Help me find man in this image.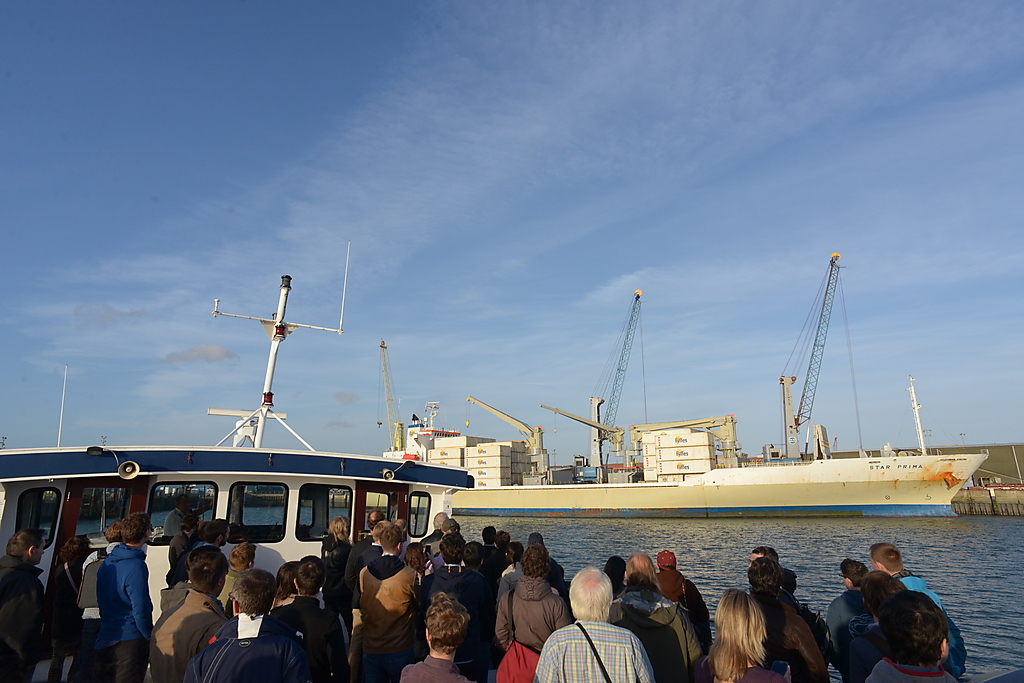
Found it: [401,592,470,682].
